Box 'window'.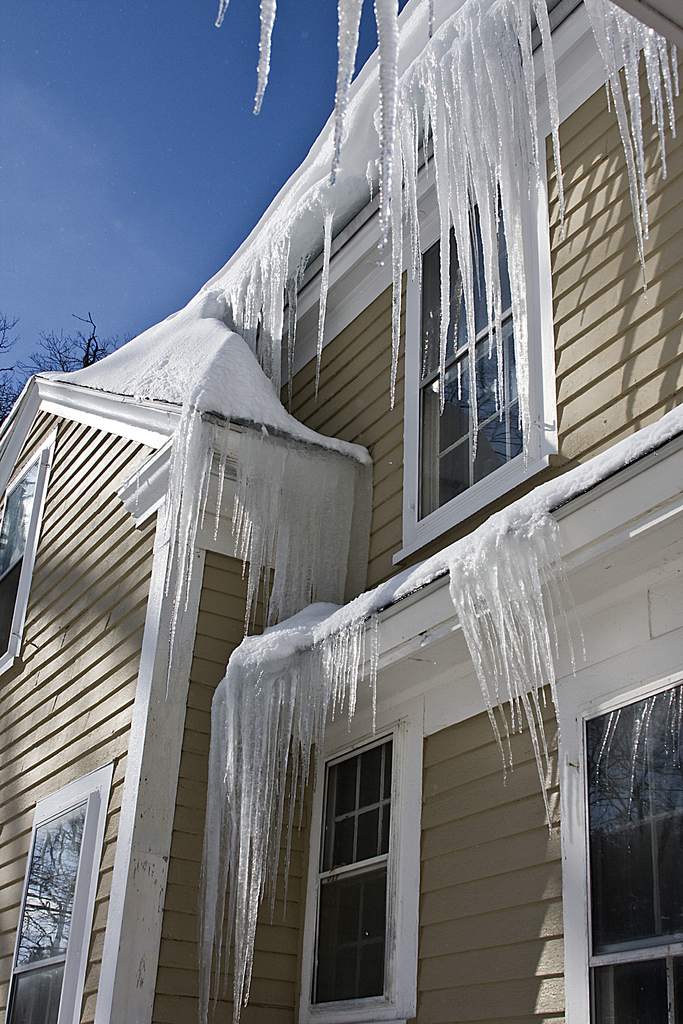
0:429:52:688.
